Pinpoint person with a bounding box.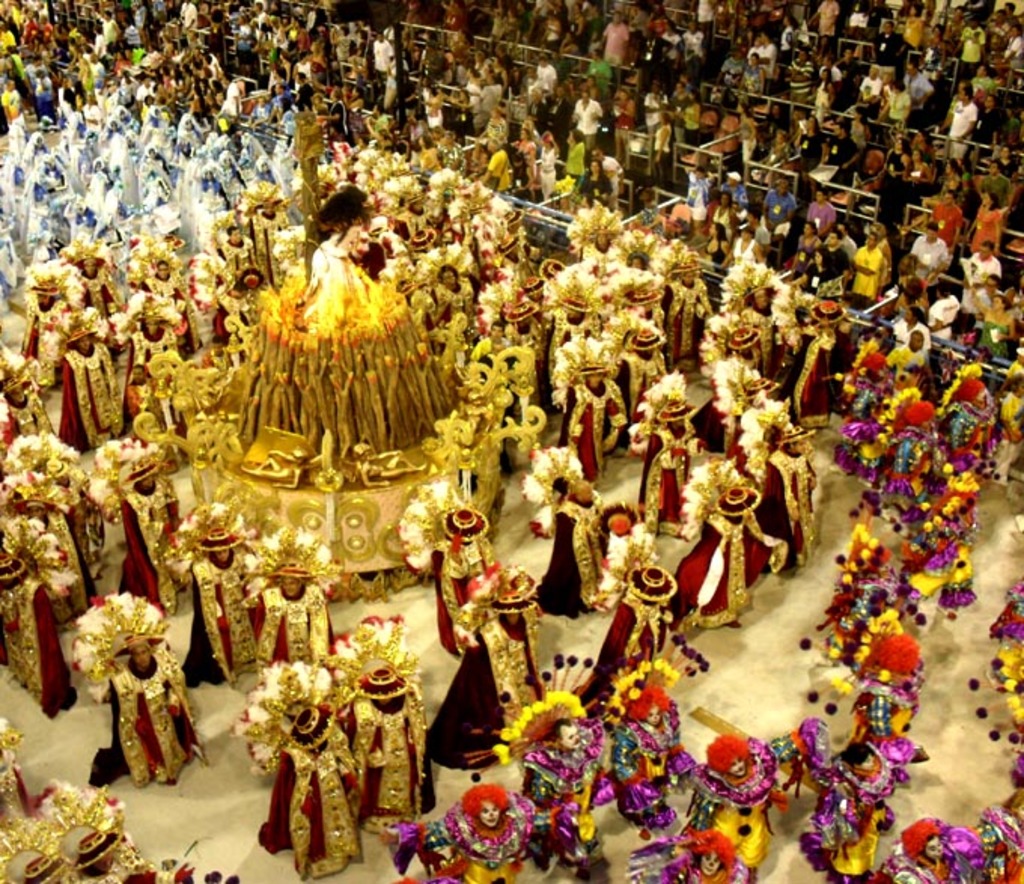
box=[828, 396, 887, 539].
